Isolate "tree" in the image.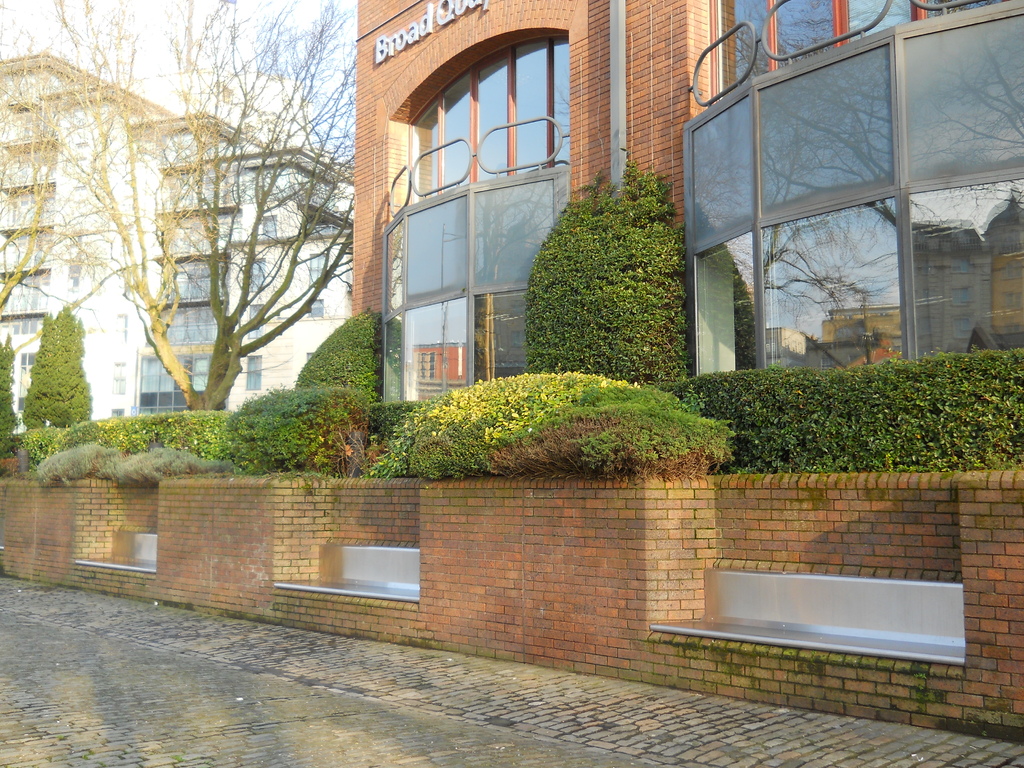
Isolated region: bbox=(296, 307, 381, 404).
